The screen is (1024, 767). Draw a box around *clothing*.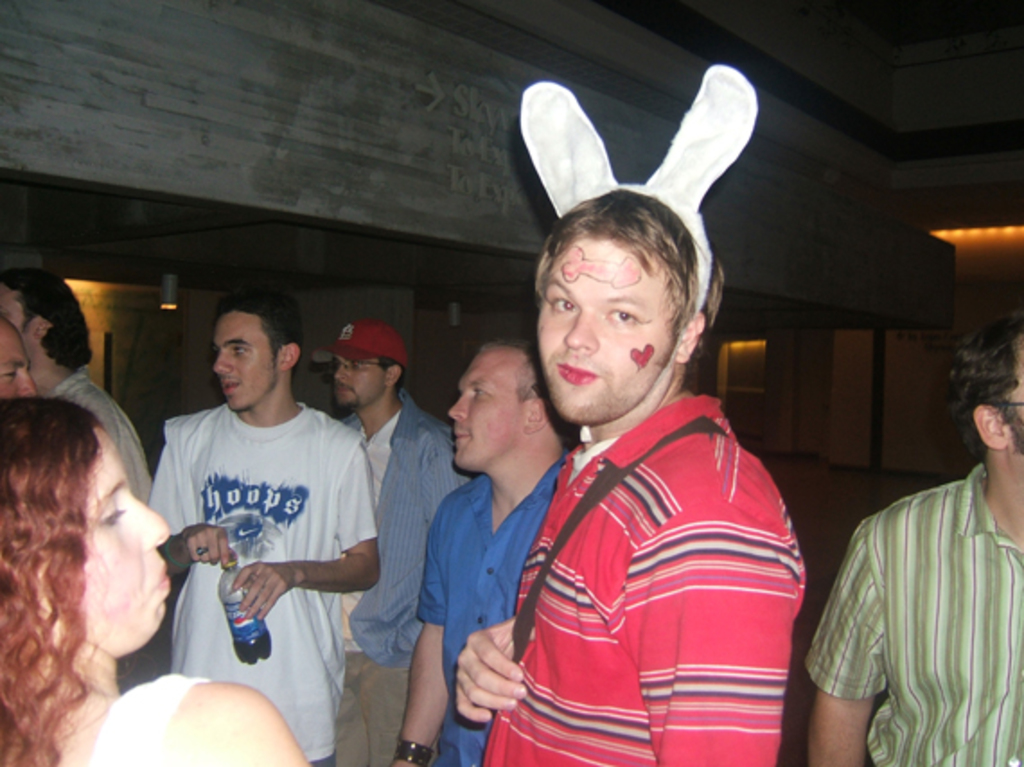
494,338,817,762.
